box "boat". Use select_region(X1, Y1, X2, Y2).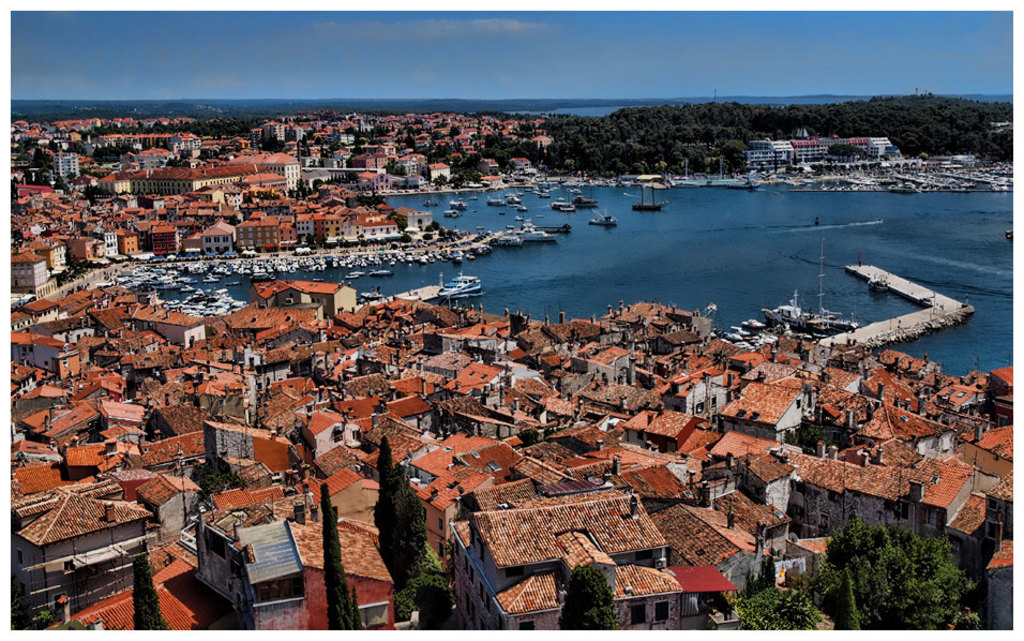
select_region(590, 213, 613, 224).
